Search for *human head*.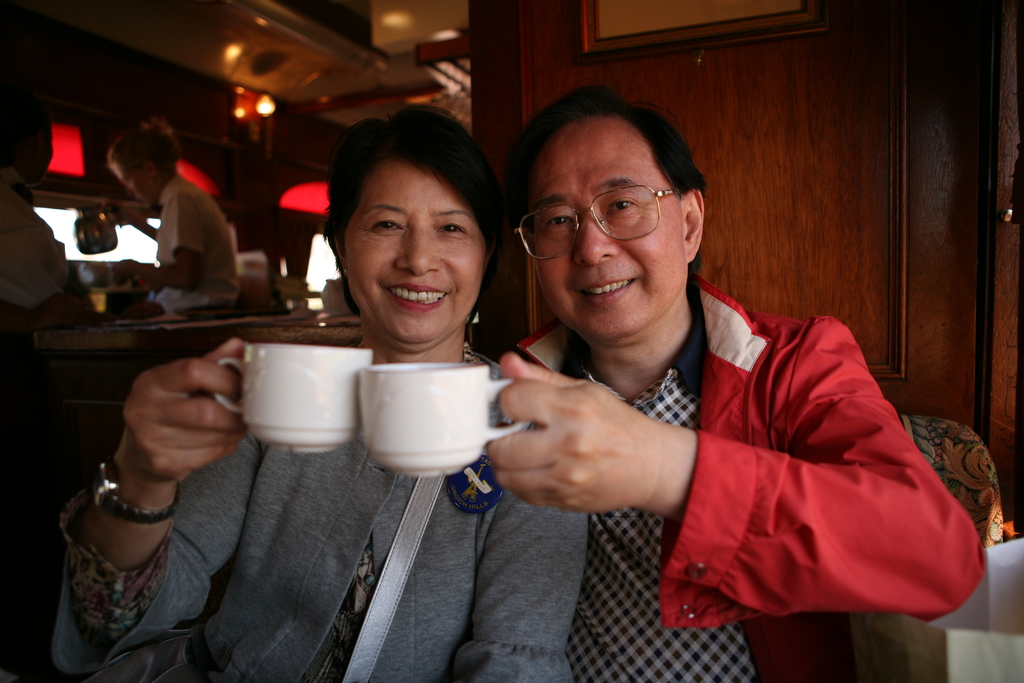
Found at detection(535, 83, 707, 346).
